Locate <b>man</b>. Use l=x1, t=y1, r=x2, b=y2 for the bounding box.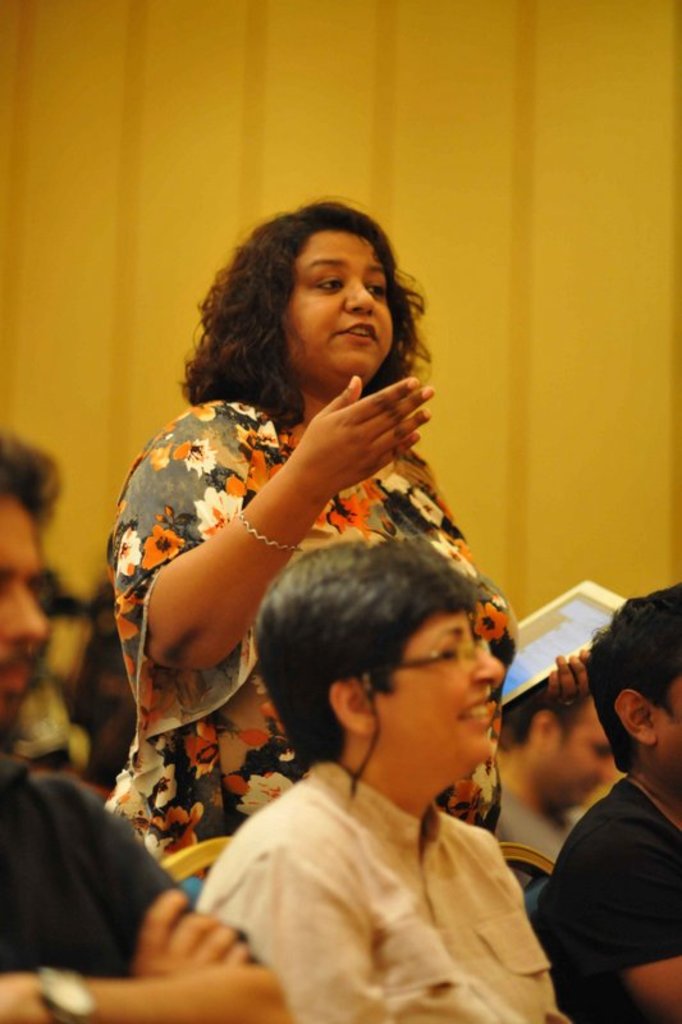
l=0, t=433, r=294, b=1023.
